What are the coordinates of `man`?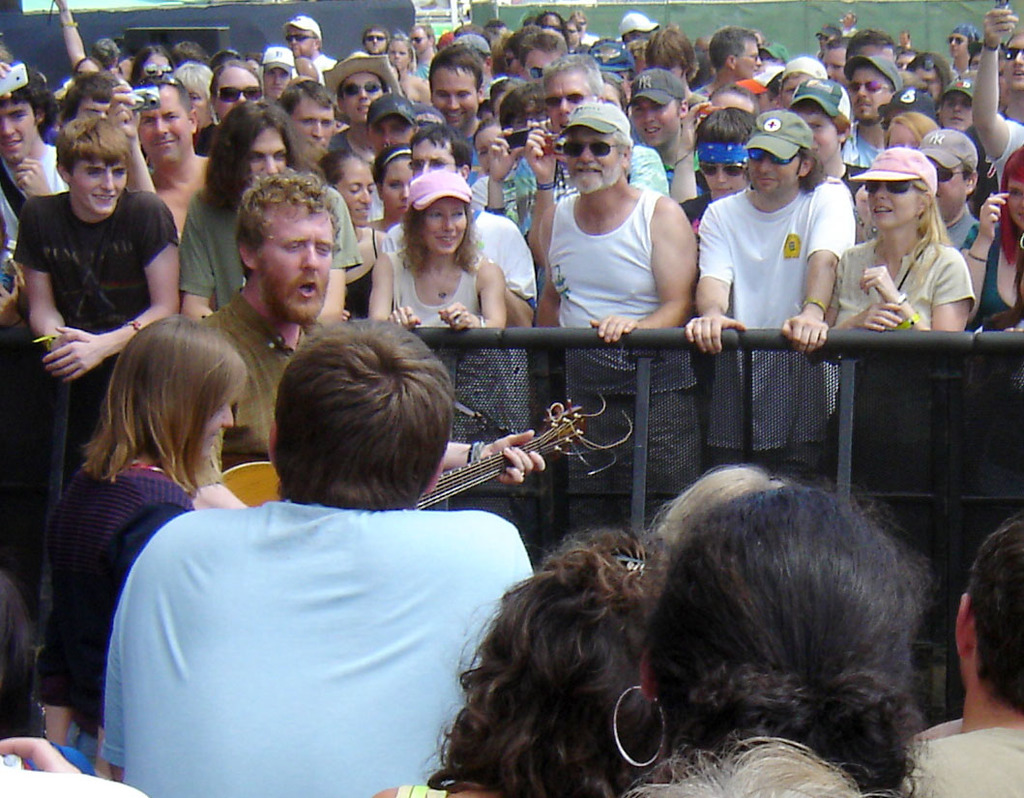
107, 74, 212, 244.
